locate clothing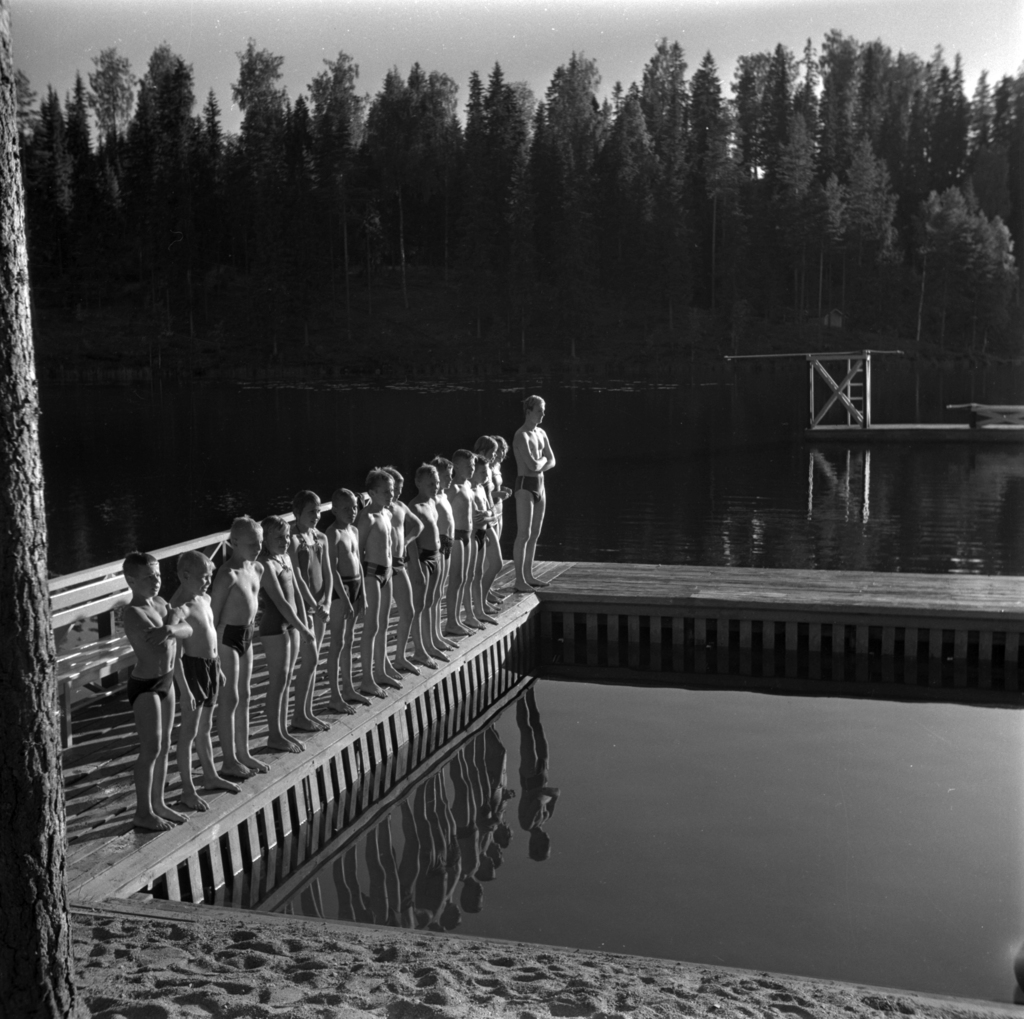
443, 533, 456, 550
